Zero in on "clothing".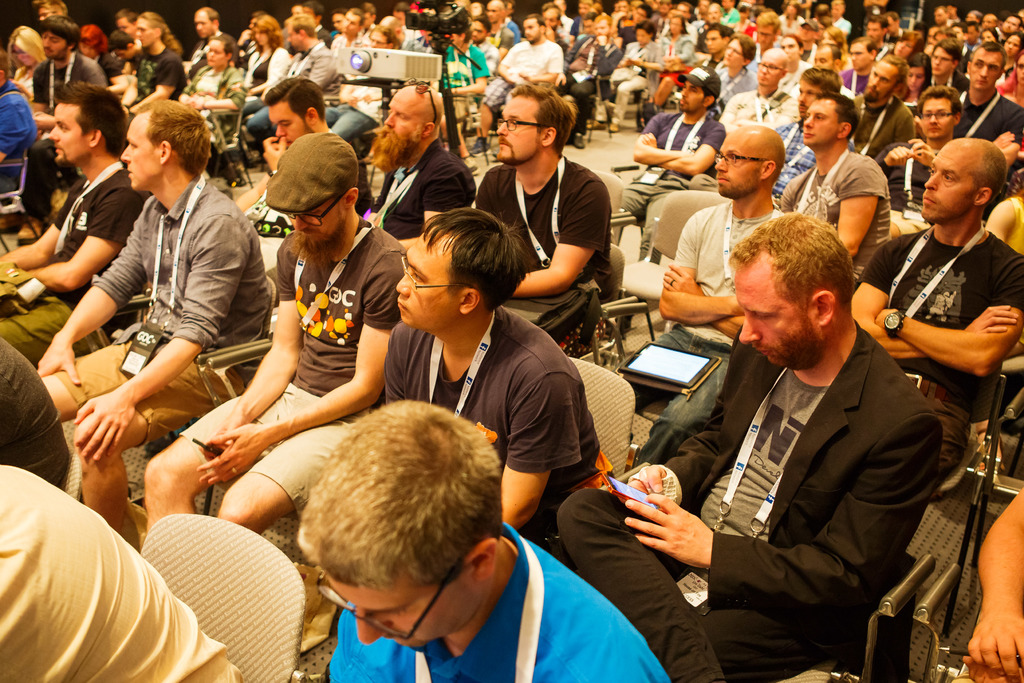
Zeroed in: [784,151,892,272].
